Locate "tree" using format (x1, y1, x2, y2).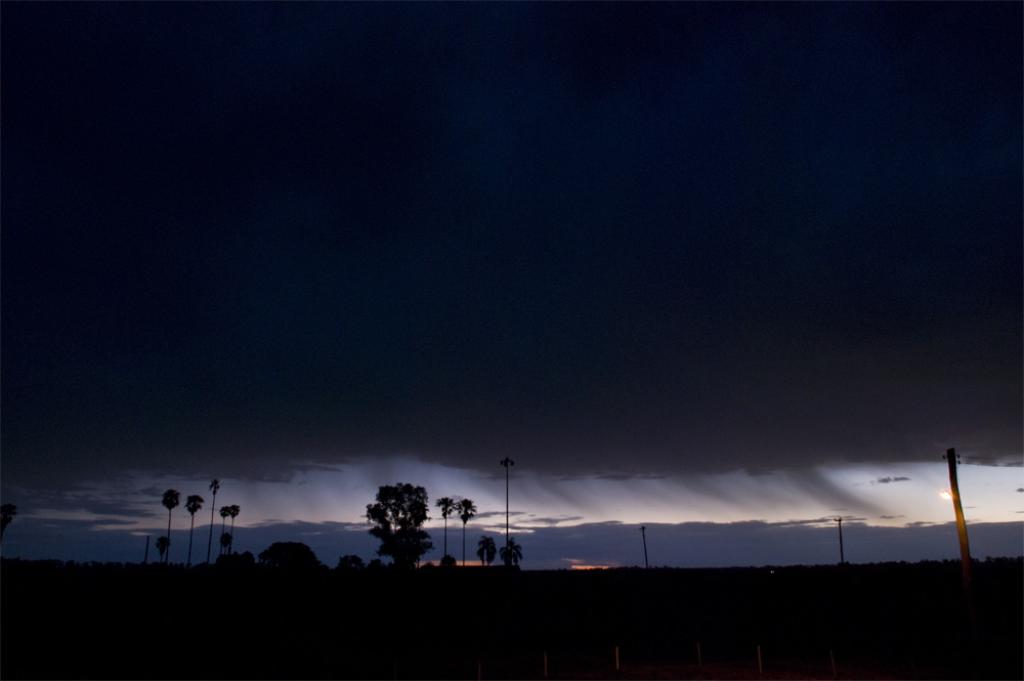
(208, 478, 221, 565).
